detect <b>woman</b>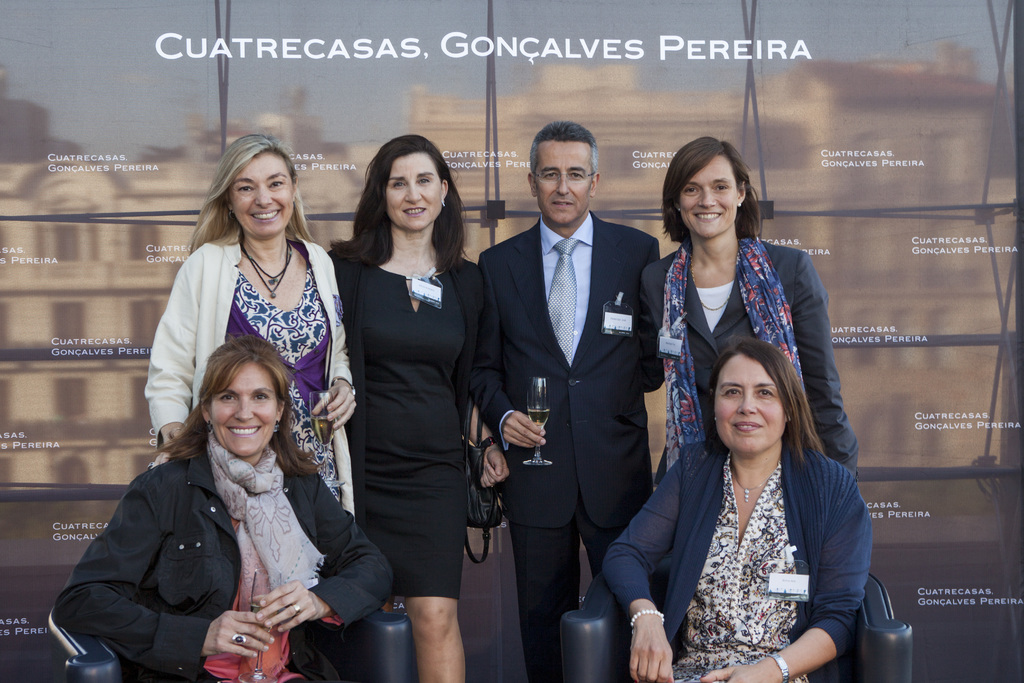
locate(60, 339, 385, 682)
